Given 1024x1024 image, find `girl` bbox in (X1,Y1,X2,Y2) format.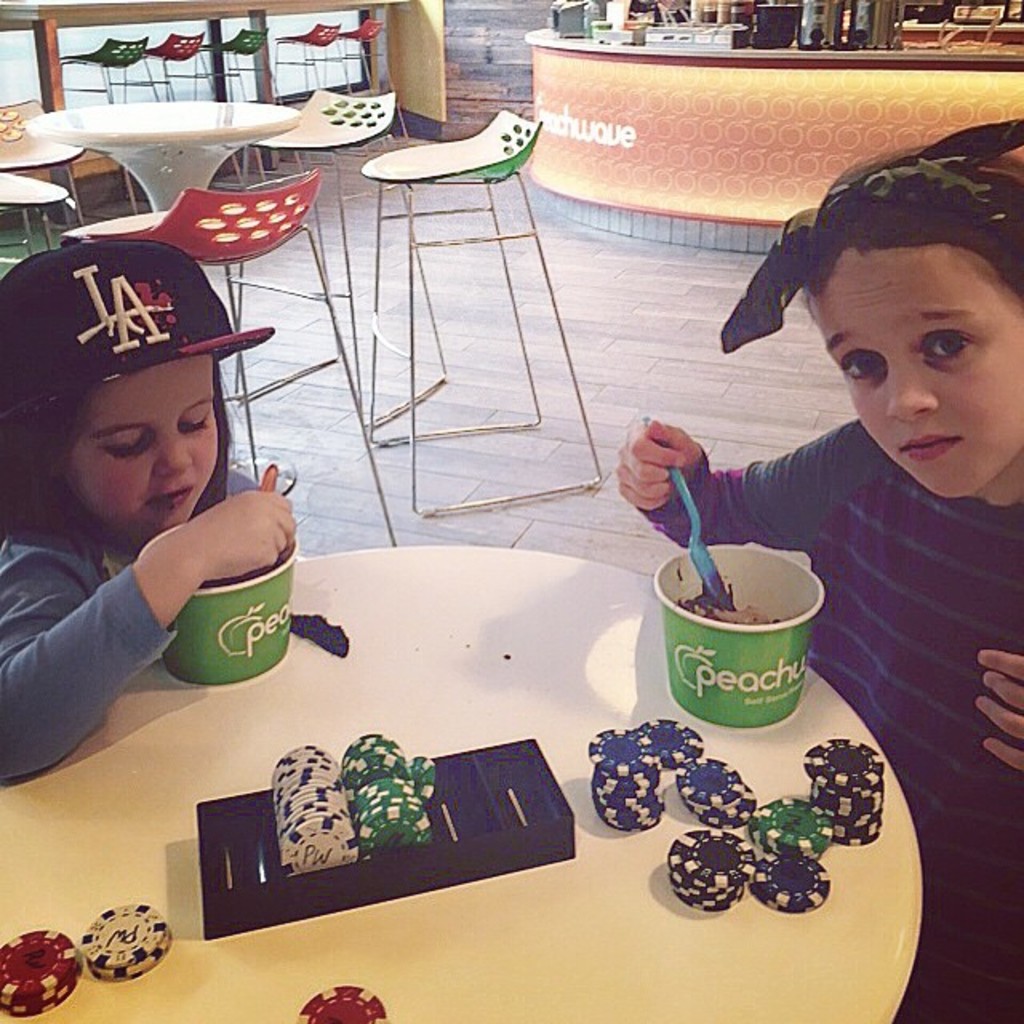
(616,118,1022,1022).
